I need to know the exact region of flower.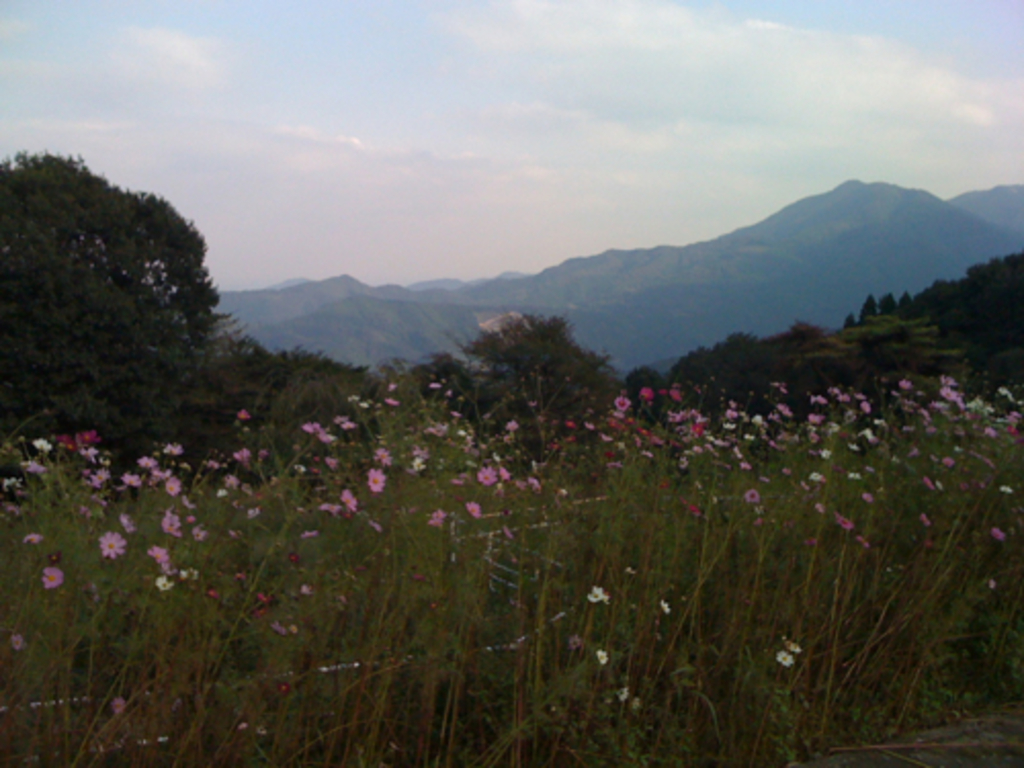
Region: (left=618, top=684, right=633, bottom=700).
